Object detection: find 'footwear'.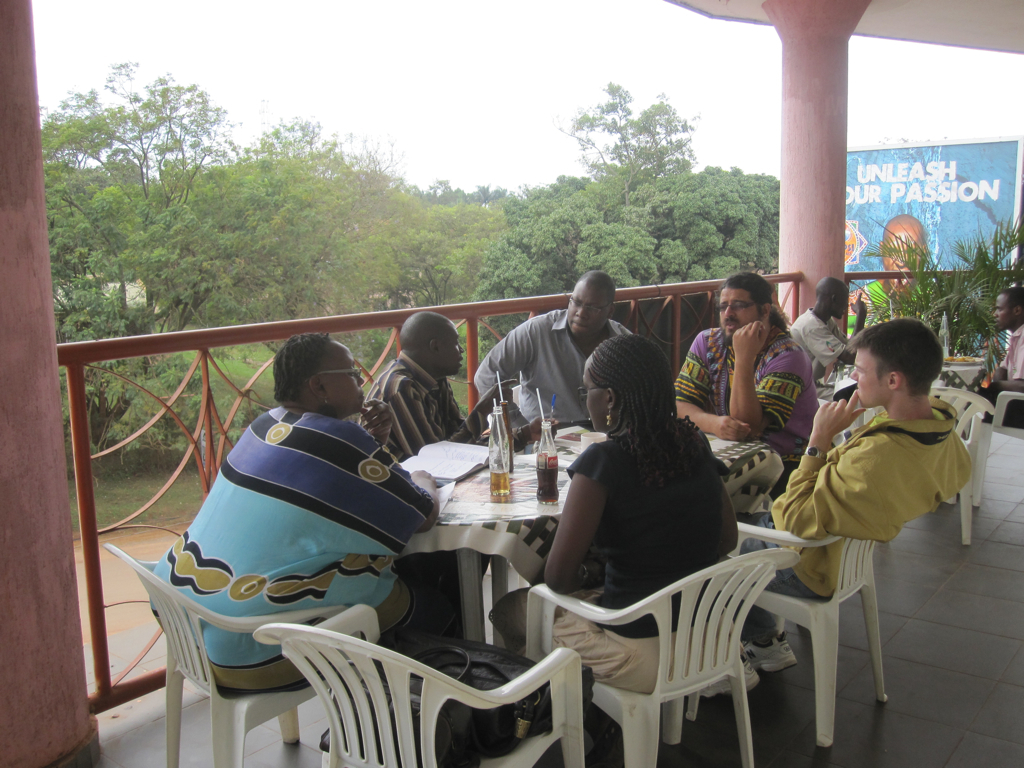
bbox=(741, 629, 796, 674).
